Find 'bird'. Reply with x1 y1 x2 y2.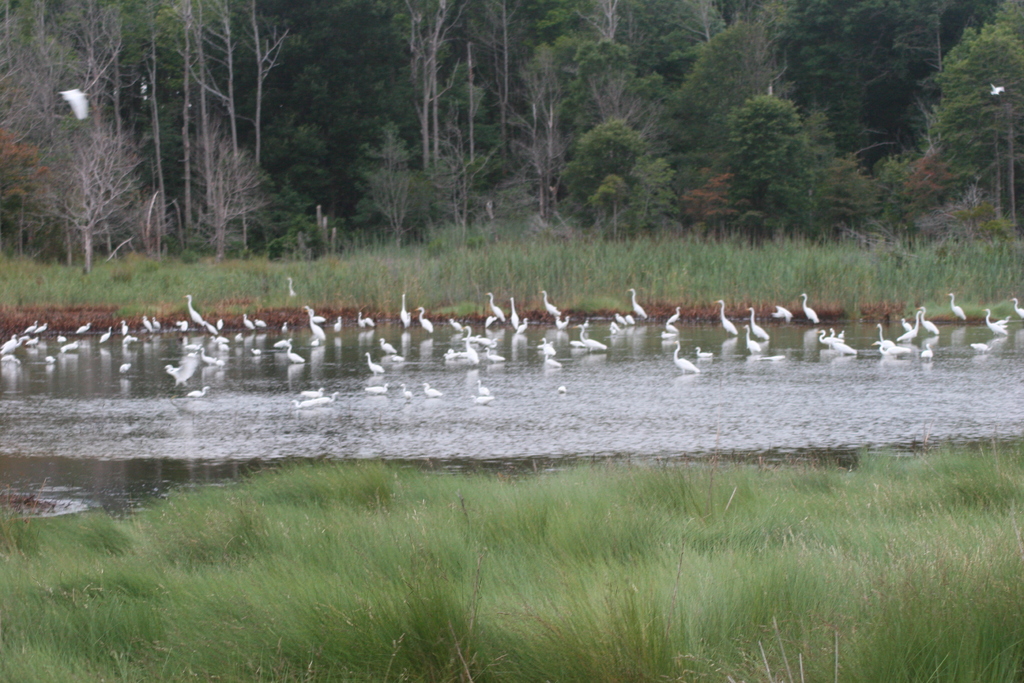
824 343 861 356.
